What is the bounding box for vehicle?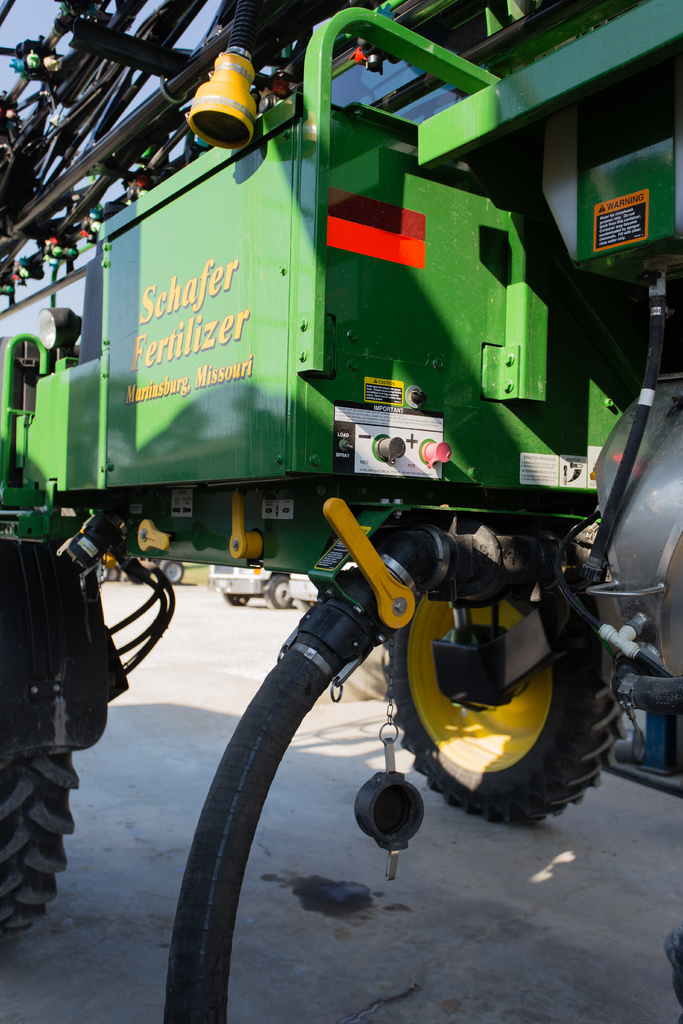
(left=0, top=0, right=682, bottom=1023).
